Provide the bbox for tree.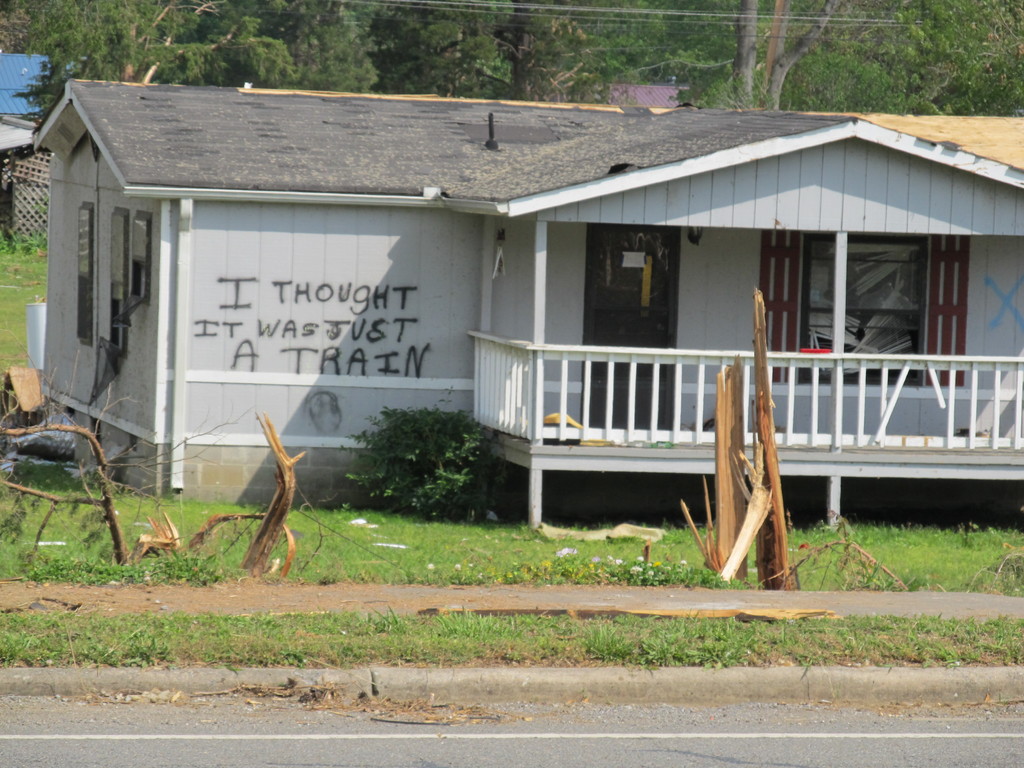
<box>336,397,503,516</box>.
